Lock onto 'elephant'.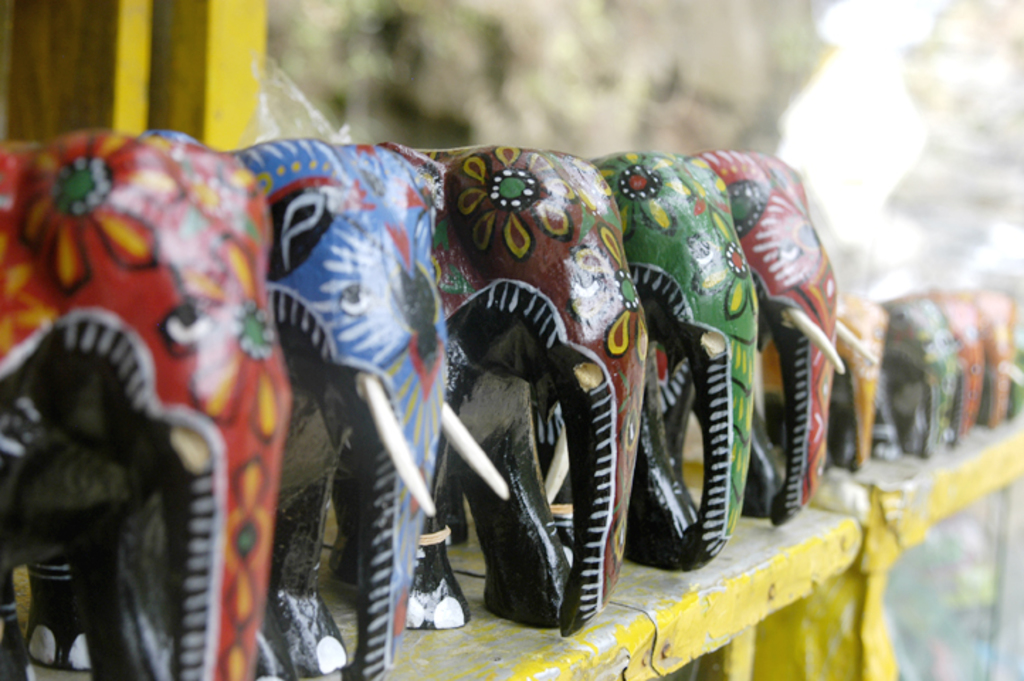
Locked: bbox(208, 136, 511, 680).
